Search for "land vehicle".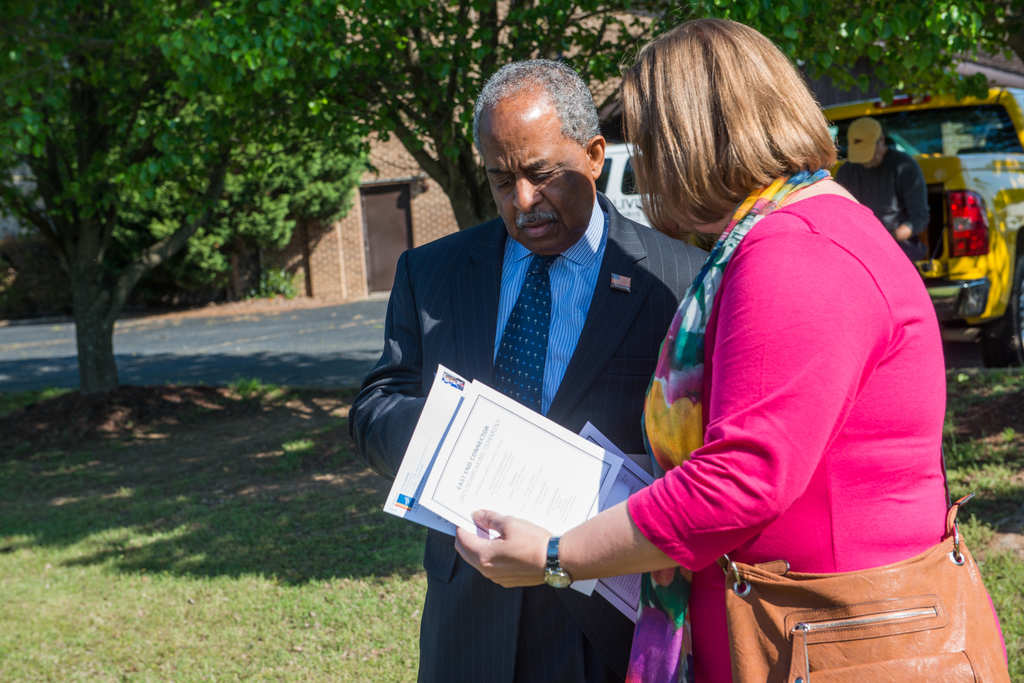
Found at select_region(604, 138, 653, 231).
